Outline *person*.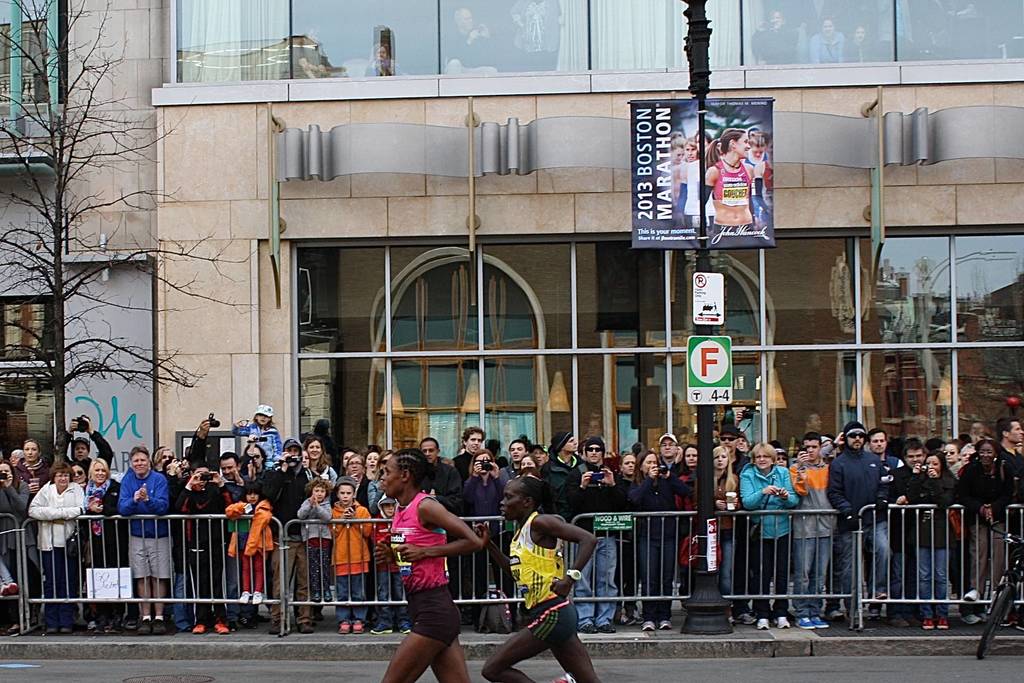
Outline: (left=344, top=445, right=389, bottom=636).
